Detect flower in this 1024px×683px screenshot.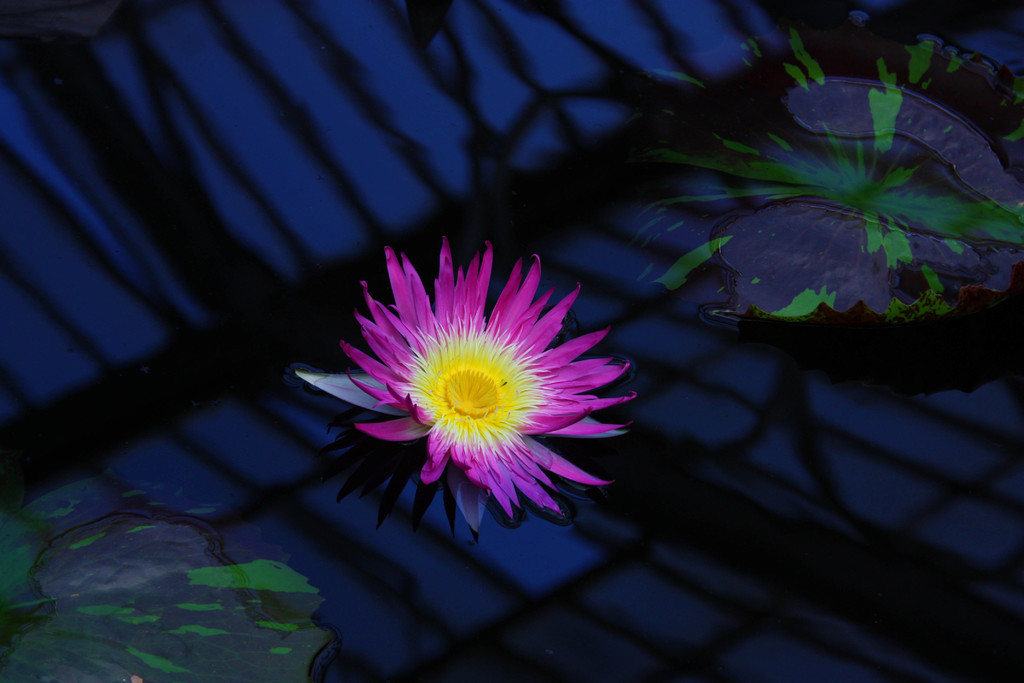
Detection: (291,233,643,533).
